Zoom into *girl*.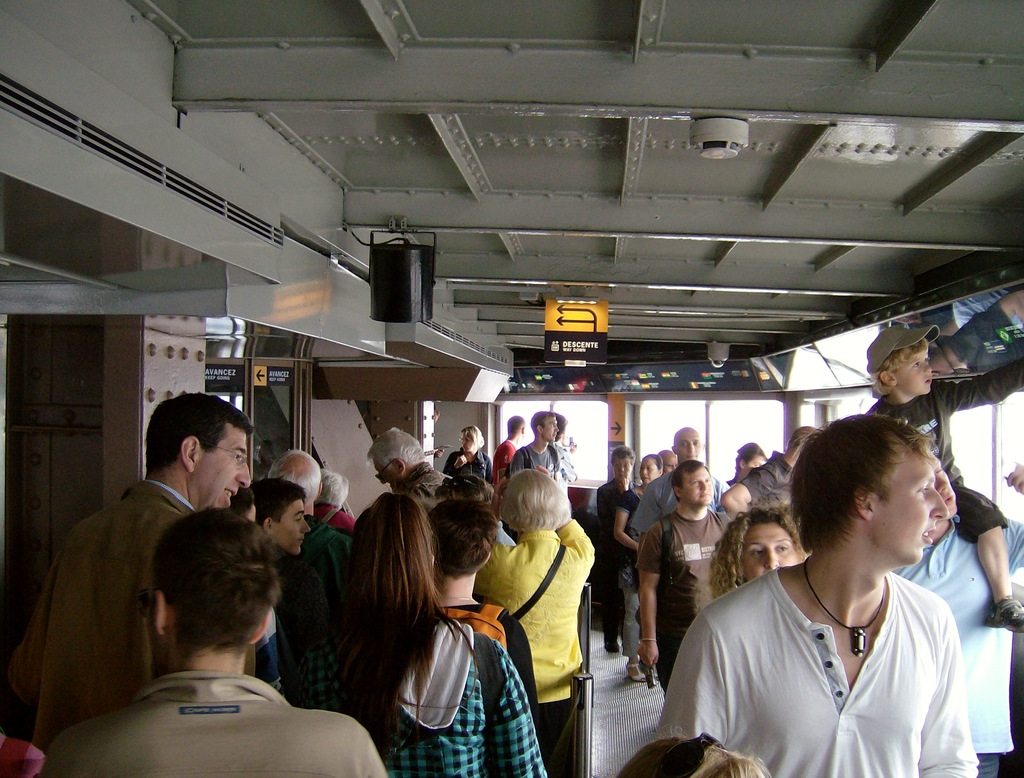
Zoom target: <region>708, 509, 806, 594</region>.
